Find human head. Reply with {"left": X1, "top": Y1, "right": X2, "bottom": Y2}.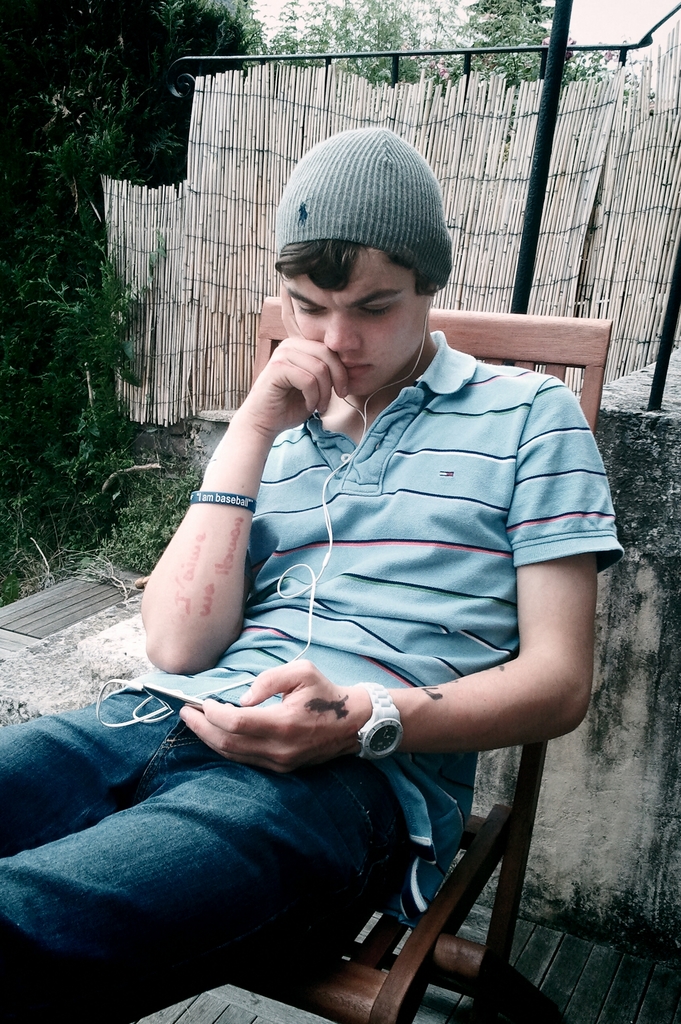
{"left": 263, "top": 123, "right": 458, "bottom": 398}.
